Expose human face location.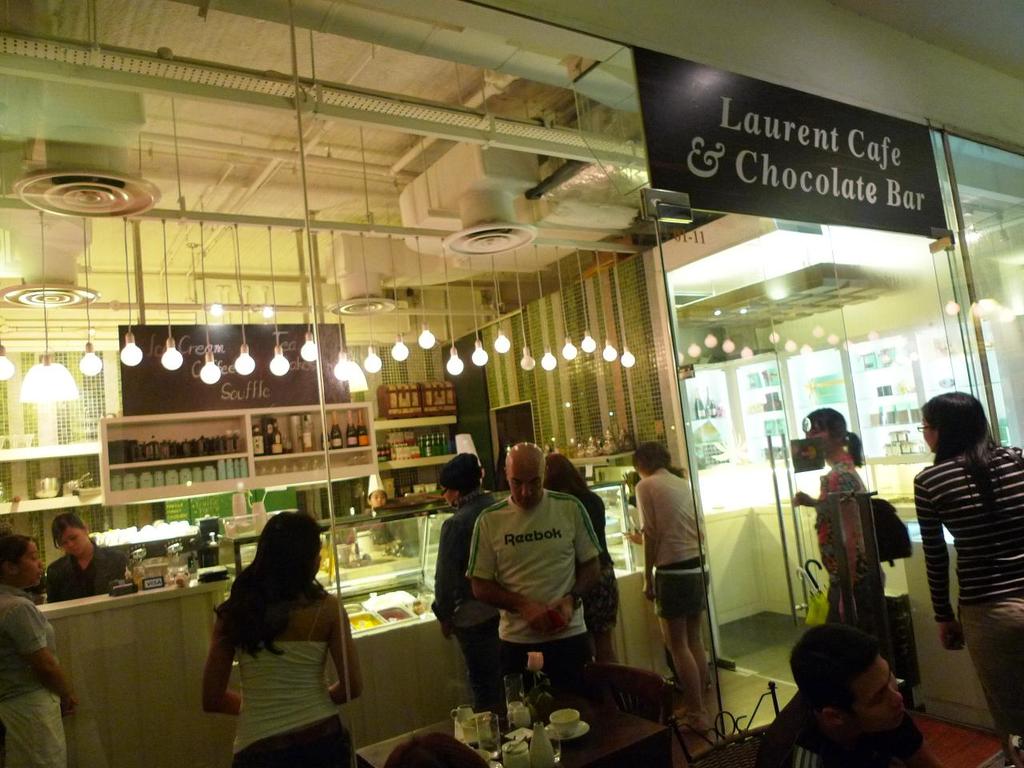
Exposed at box=[847, 656, 906, 728].
